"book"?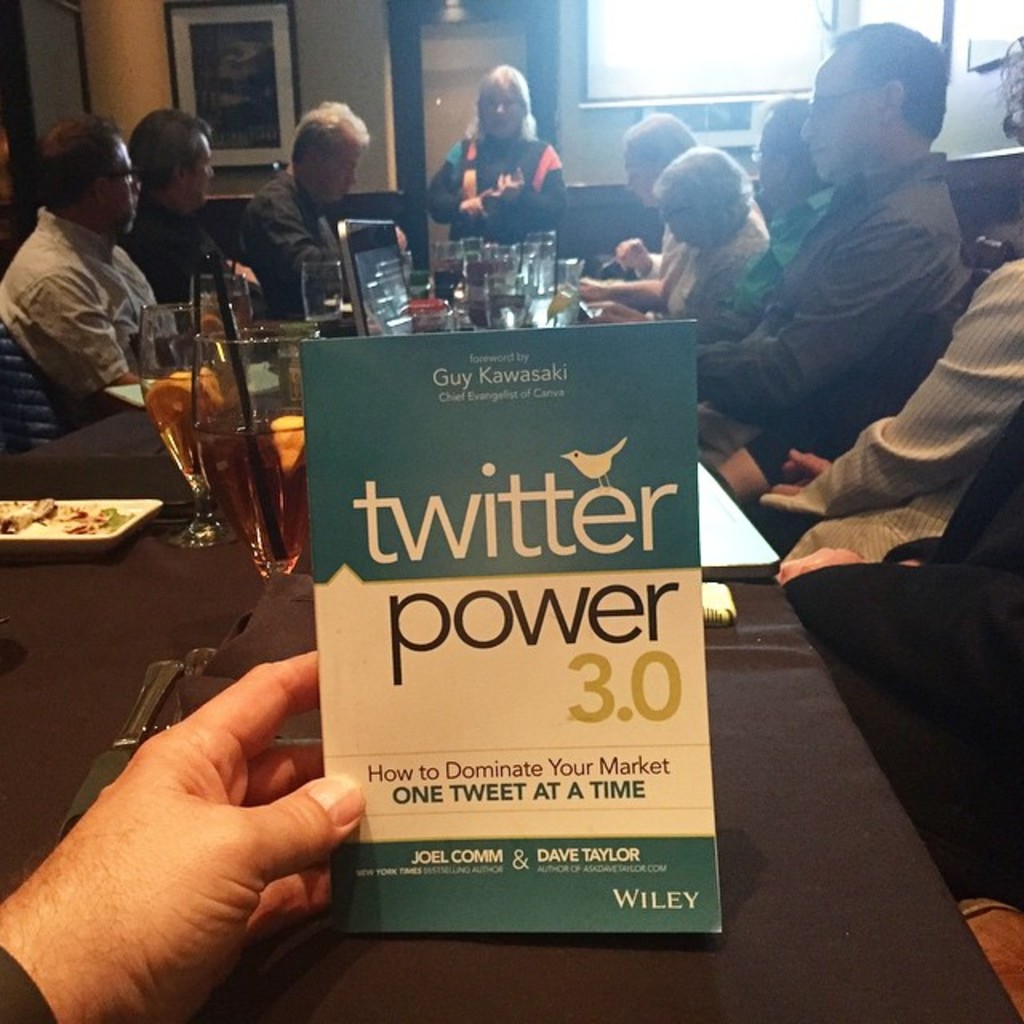
(x1=307, y1=323, x2=734, y2=934)
